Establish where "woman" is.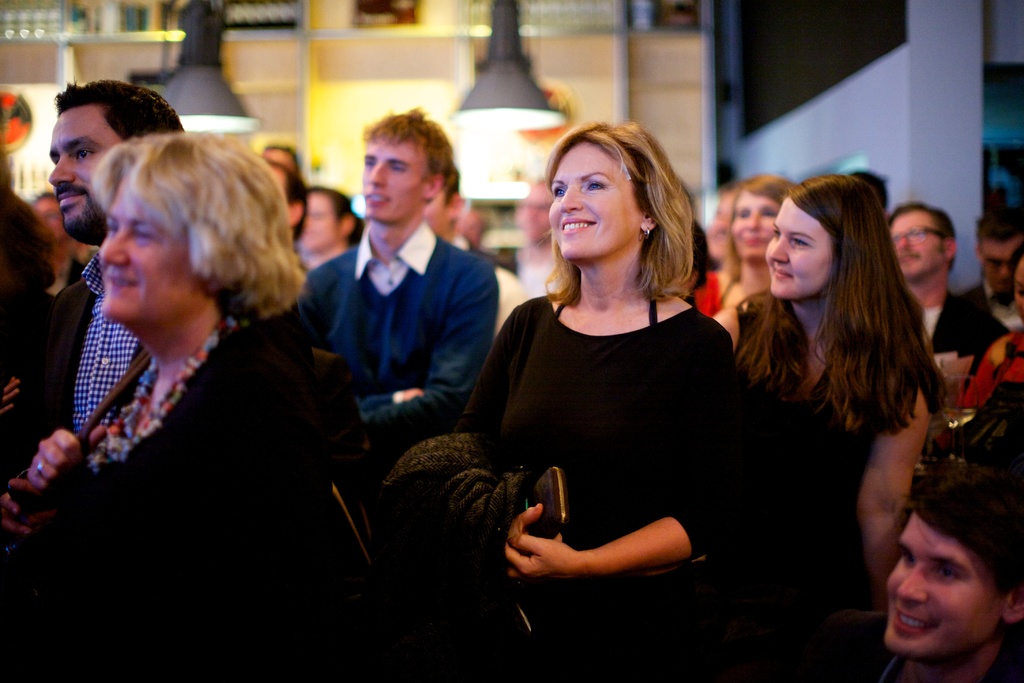
Established at 430:120:739:682.
